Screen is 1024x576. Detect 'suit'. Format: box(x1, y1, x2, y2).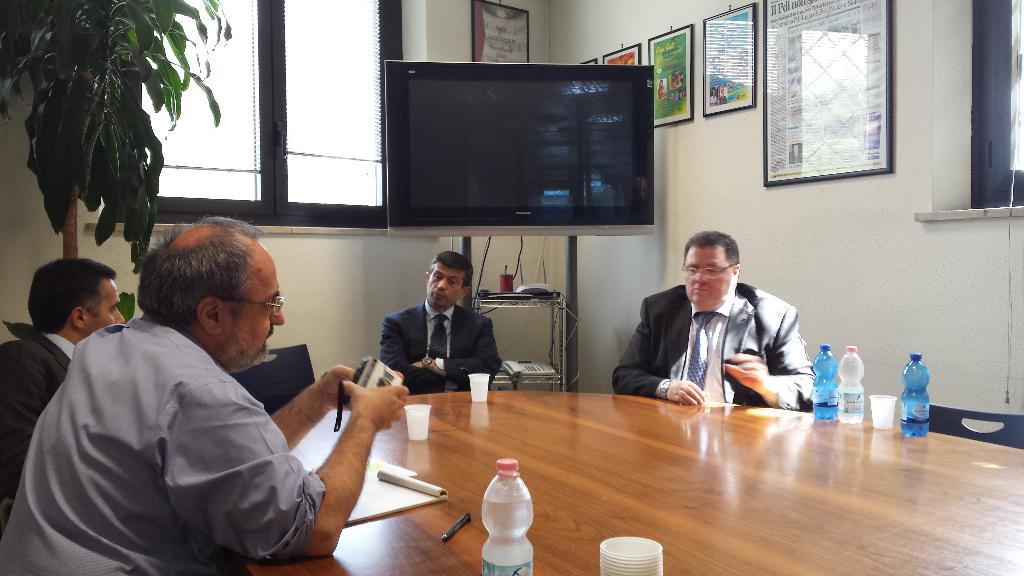
box(1, 333, 82, 508).
